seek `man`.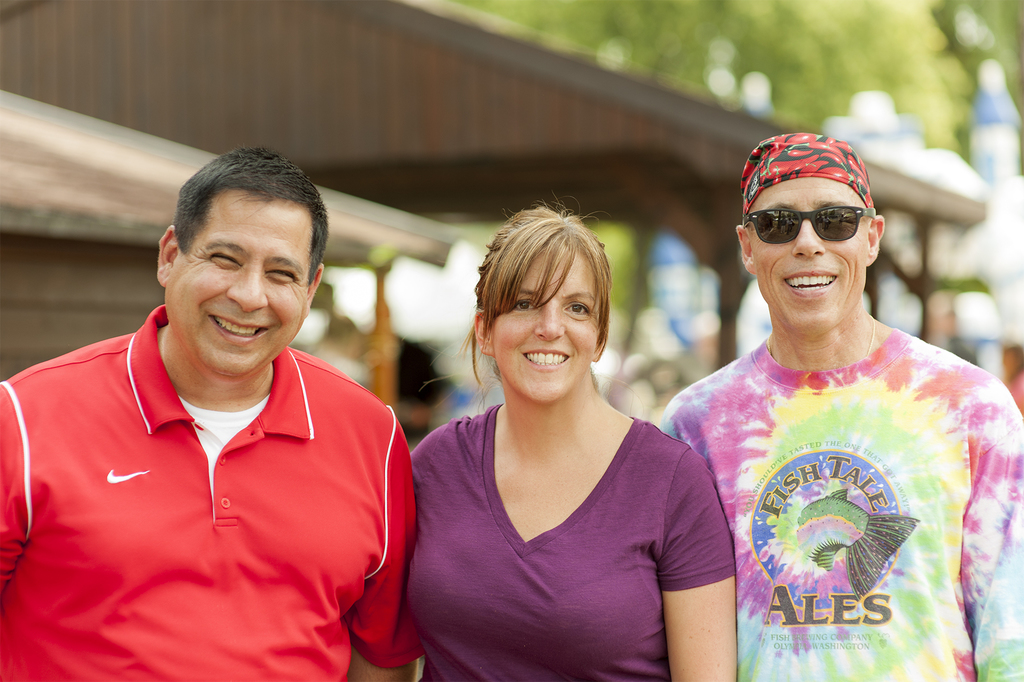
bbox=[654, 136, 1023, 681].
